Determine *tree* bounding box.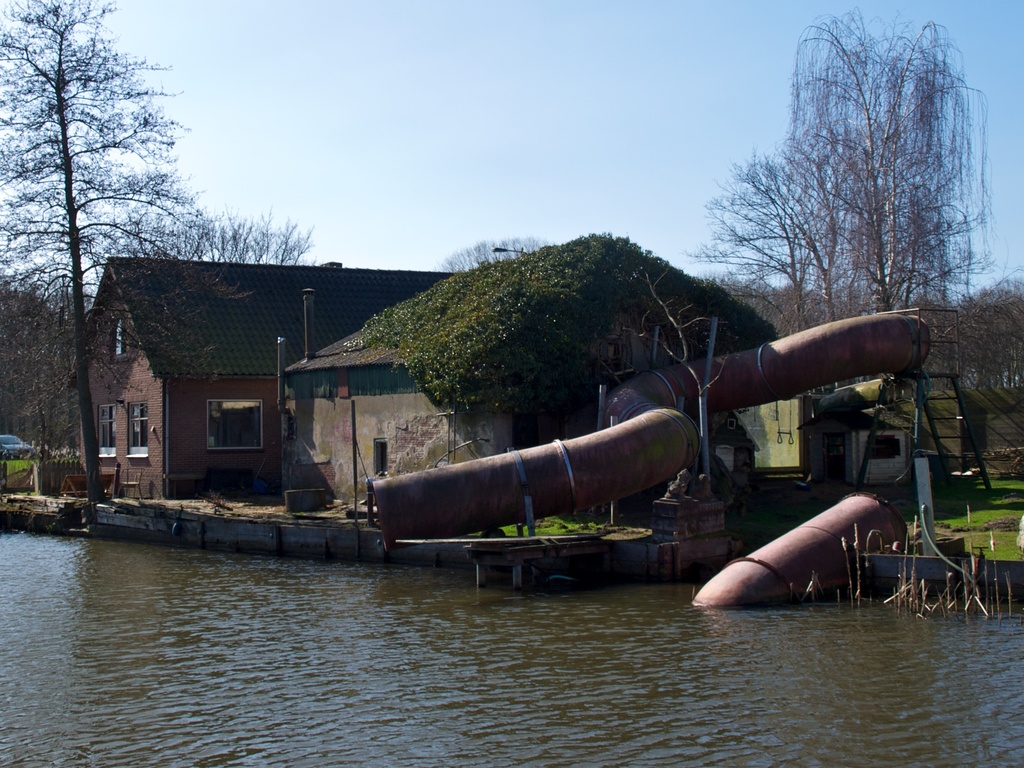
Determined: (719,24,1005,353).
